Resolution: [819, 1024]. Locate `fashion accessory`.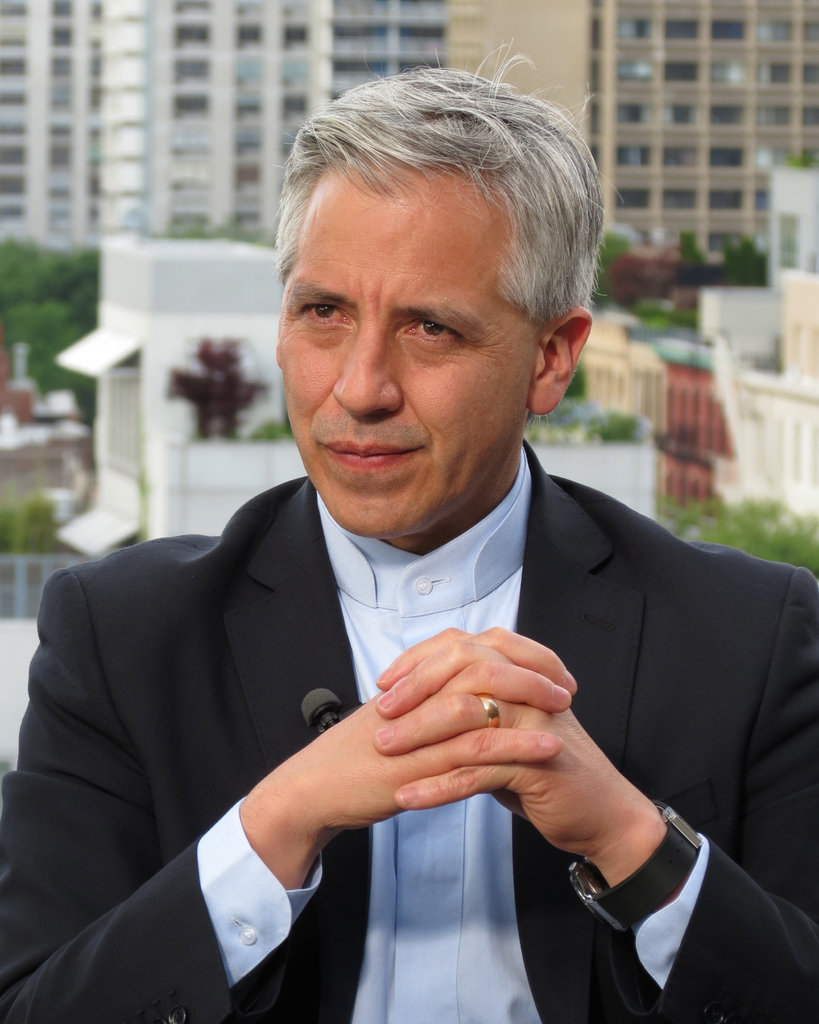
BBox(563, 801, 710, 937).
